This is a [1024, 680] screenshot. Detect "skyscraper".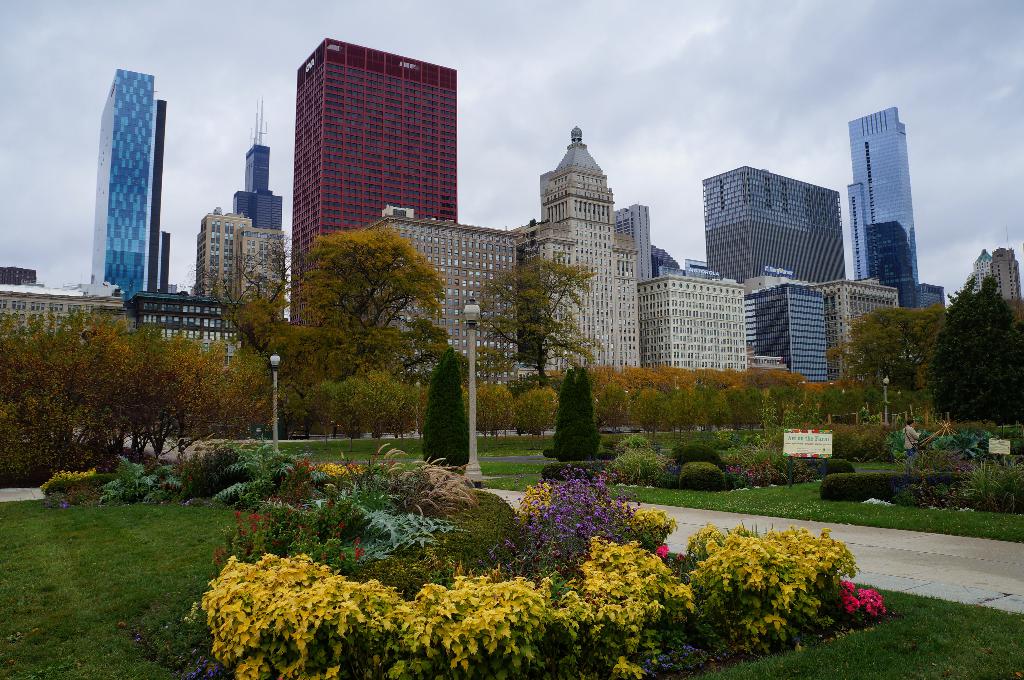
rect(285, 36, 458, 324).
